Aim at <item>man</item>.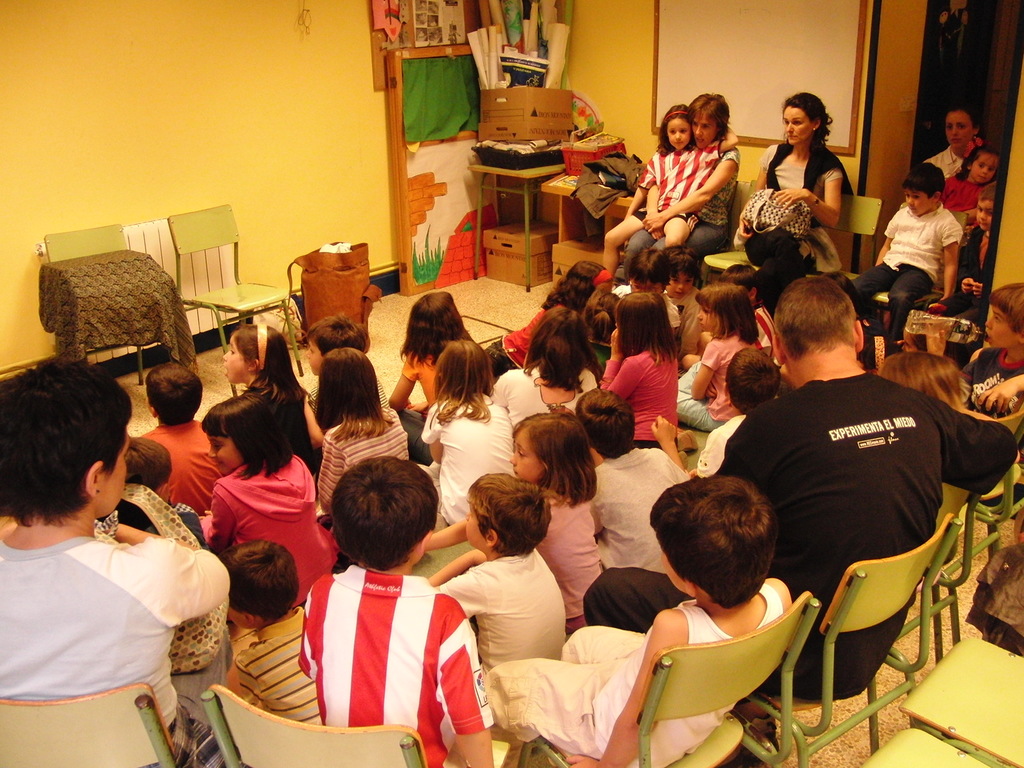
Aimed at rect(0, 359, 230, 767).
